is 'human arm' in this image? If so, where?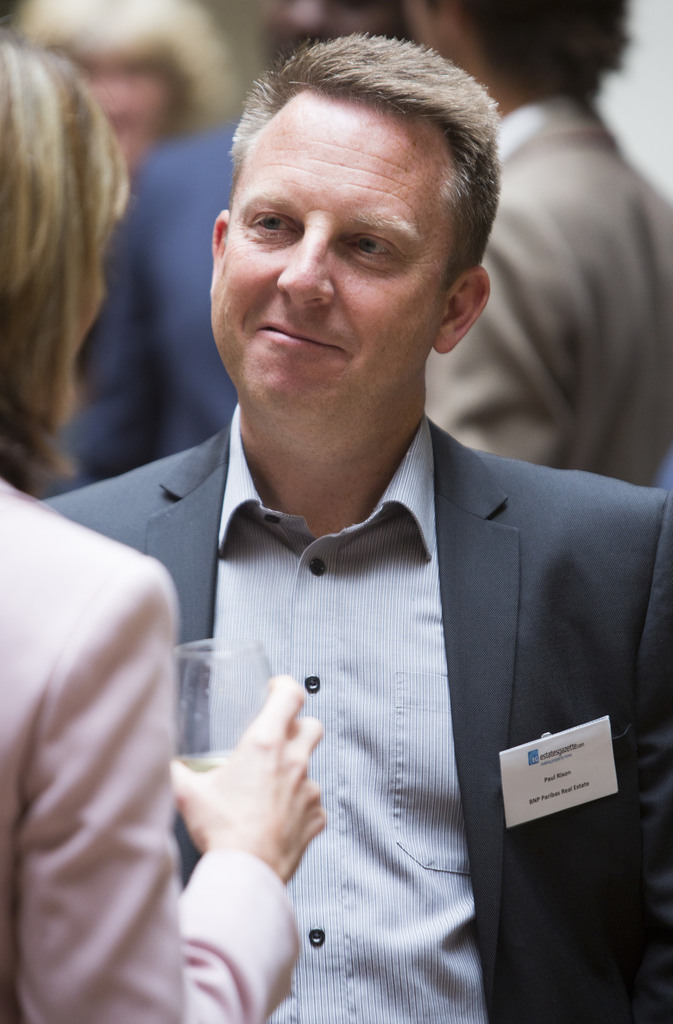
Yes, at [639, 501, 672, 1023].
